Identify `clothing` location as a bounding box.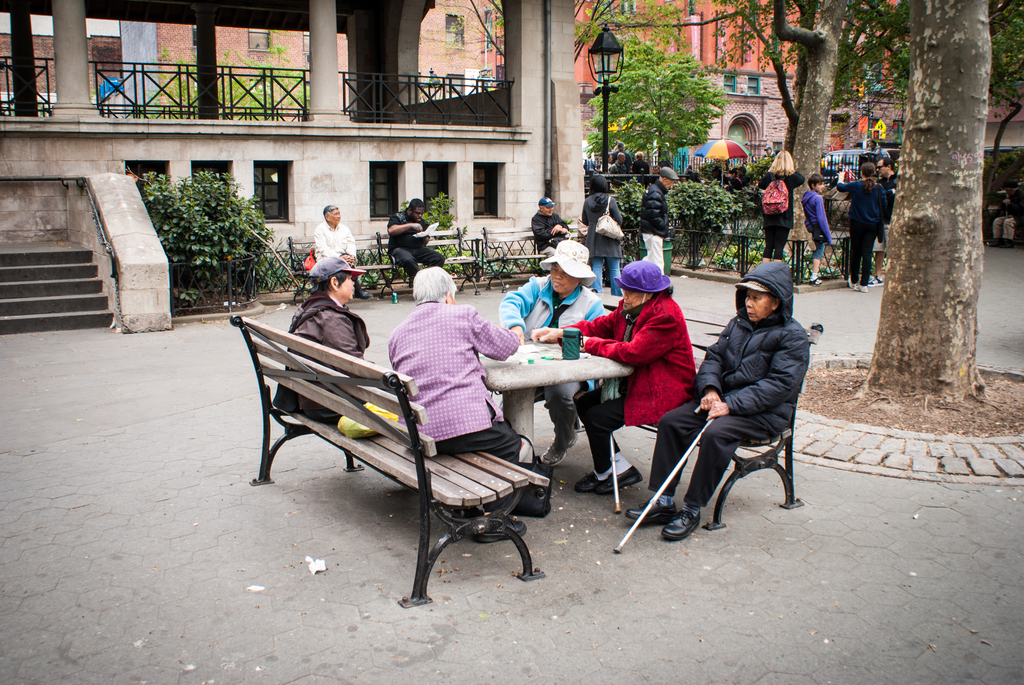
<bbox>611, 160, 623, 173</bbox>.
